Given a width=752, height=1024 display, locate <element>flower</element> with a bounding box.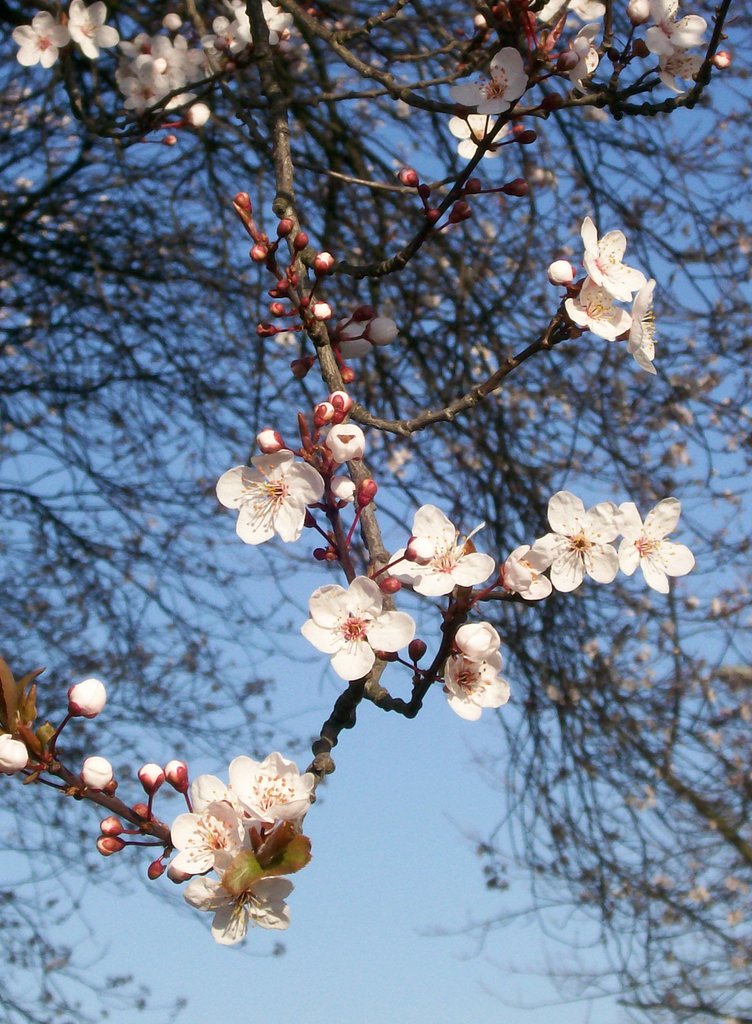
Located: rect(383, 500, 493, 600).
